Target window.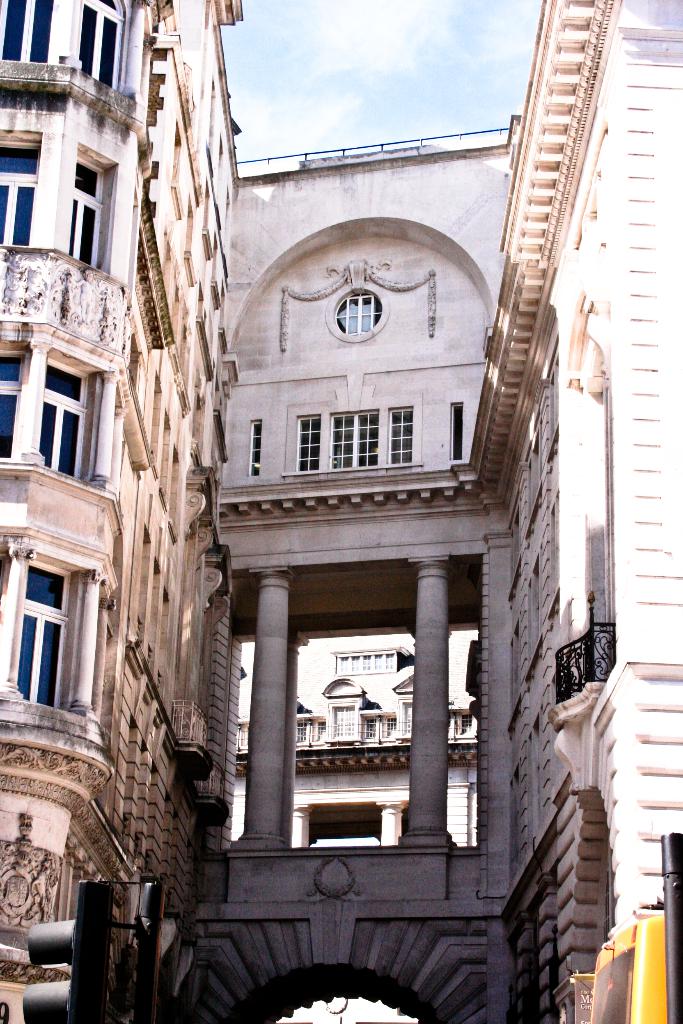
Target region: {"x1": 67, "y1": 145, "x2": 122, "y2": 271}.
